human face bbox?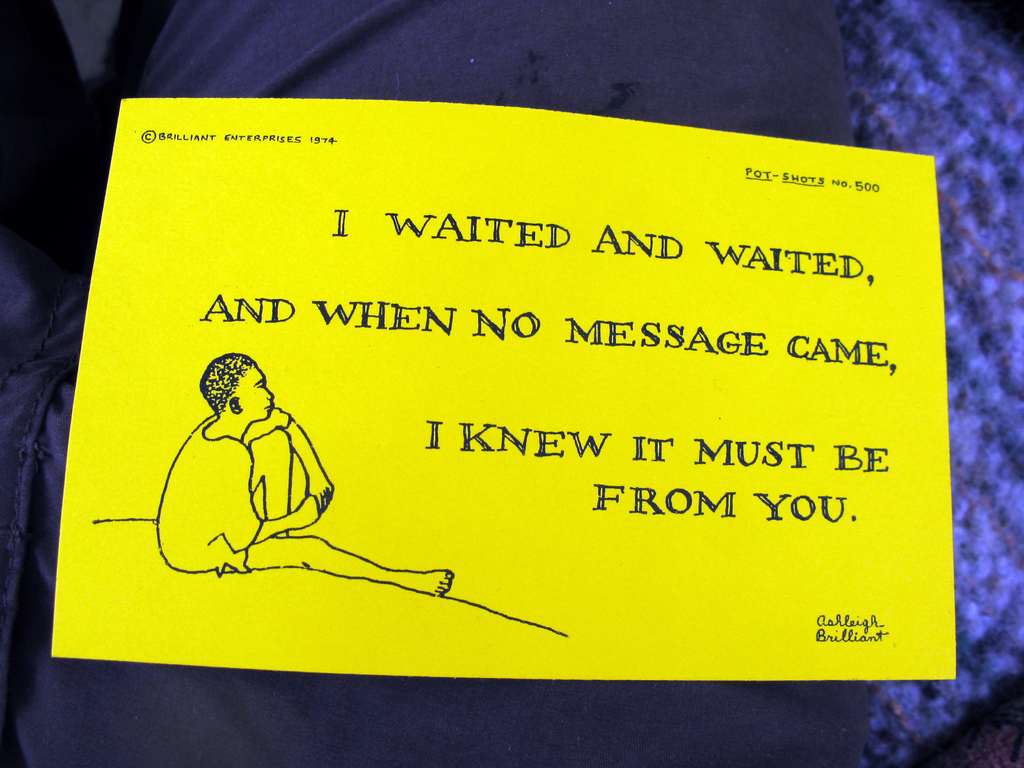
region(240, 367, 272, 417)
